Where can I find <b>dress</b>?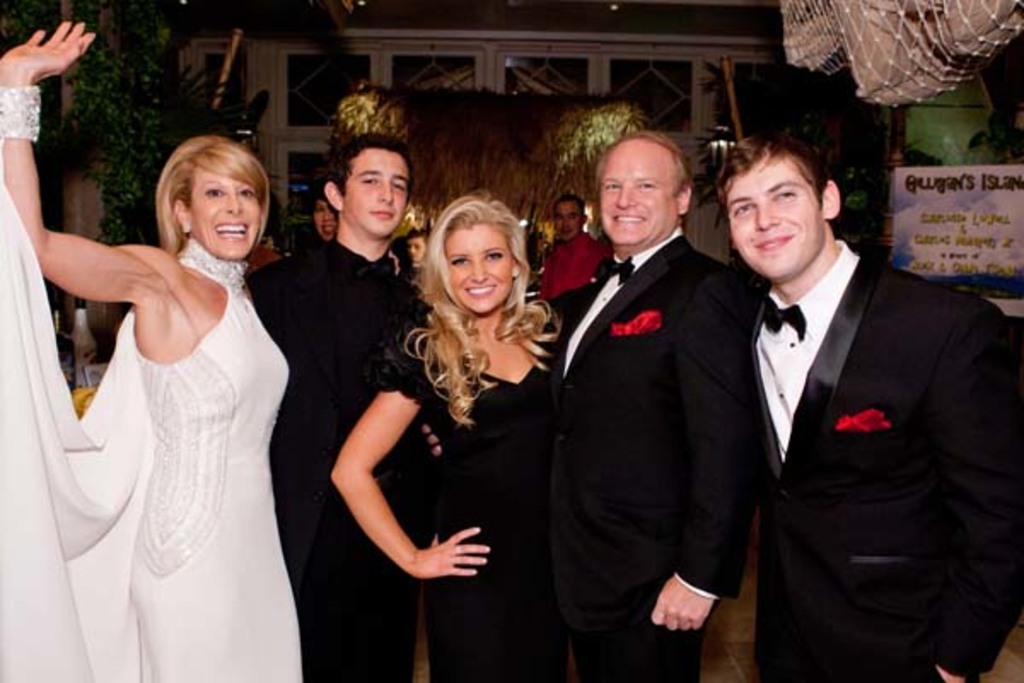
You can find it at box=[346, 314, 594, 681].
